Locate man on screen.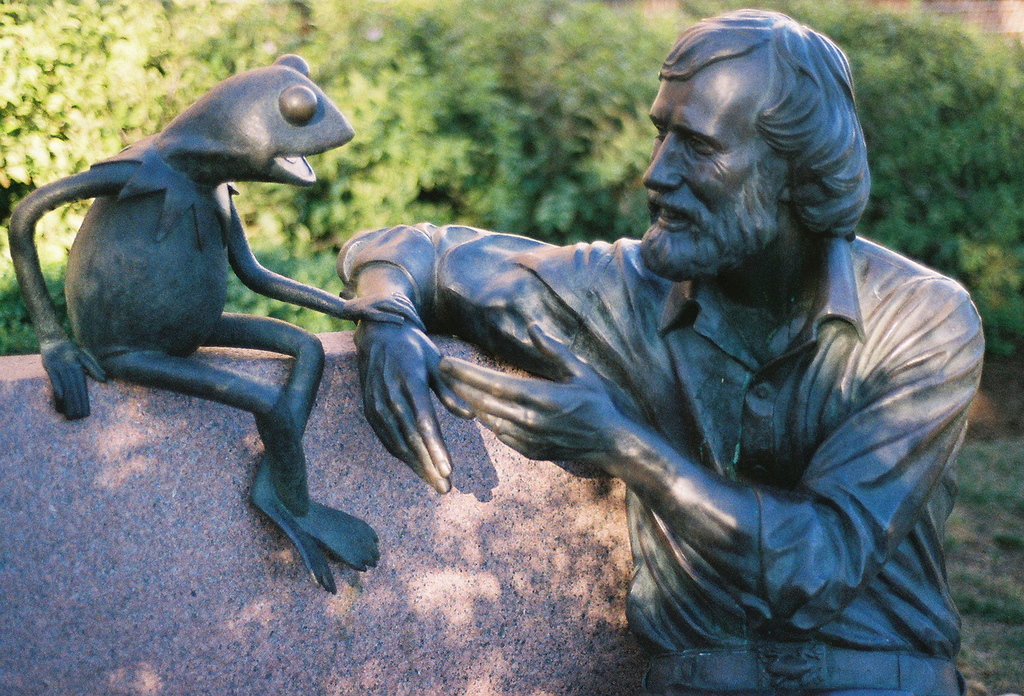
On screen at rect(337, 5, 988, 693).
